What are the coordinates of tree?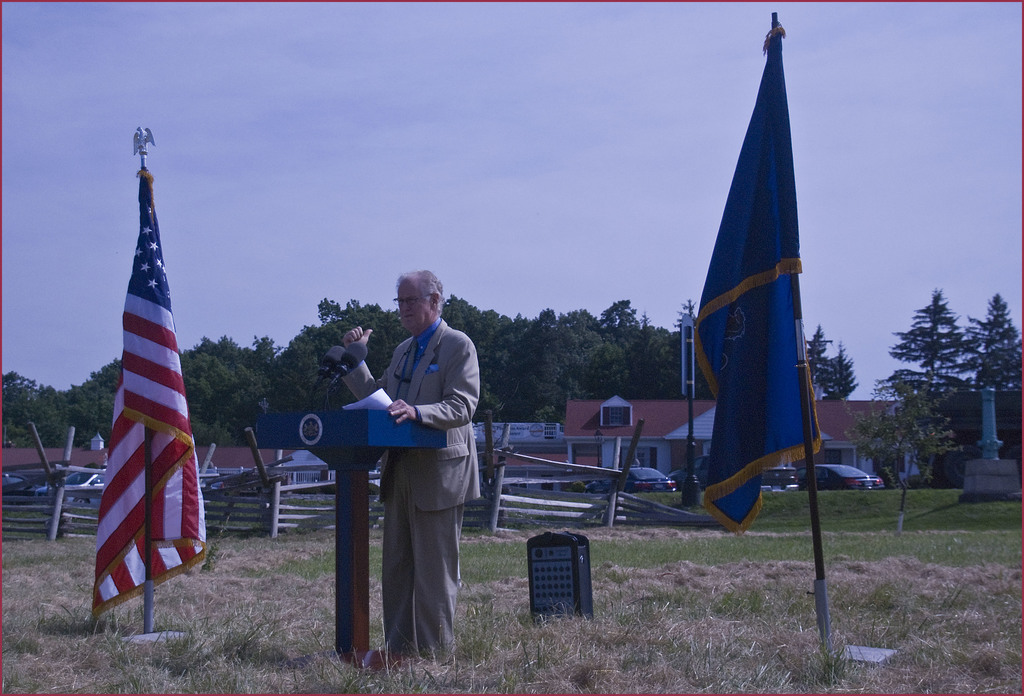
bbox=(872, 288, 1023, 484).
